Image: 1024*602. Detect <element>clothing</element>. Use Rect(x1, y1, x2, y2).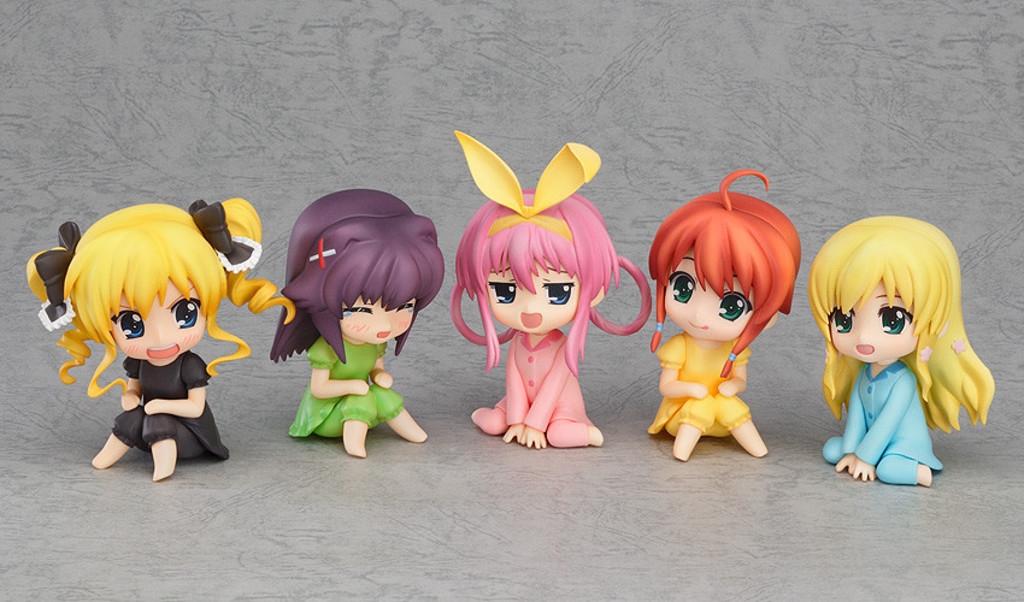
Rect(473, 327, 590, 448).
